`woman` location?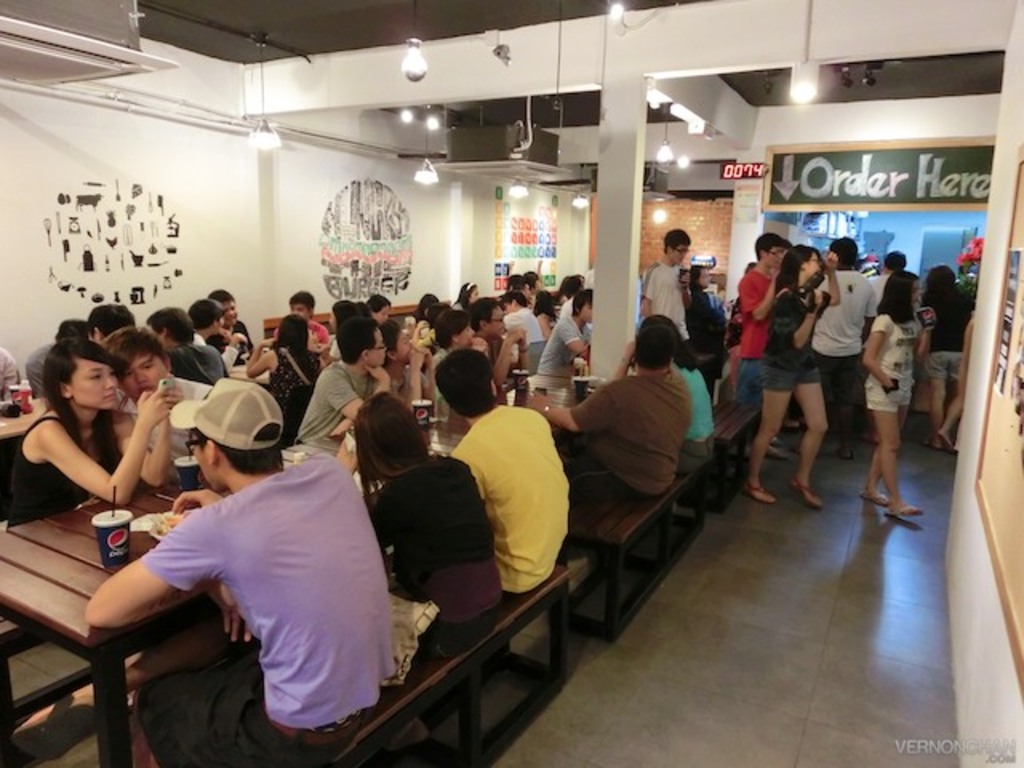
{"left": 864, "top": 267, "right": 933, "bottom": 518}
